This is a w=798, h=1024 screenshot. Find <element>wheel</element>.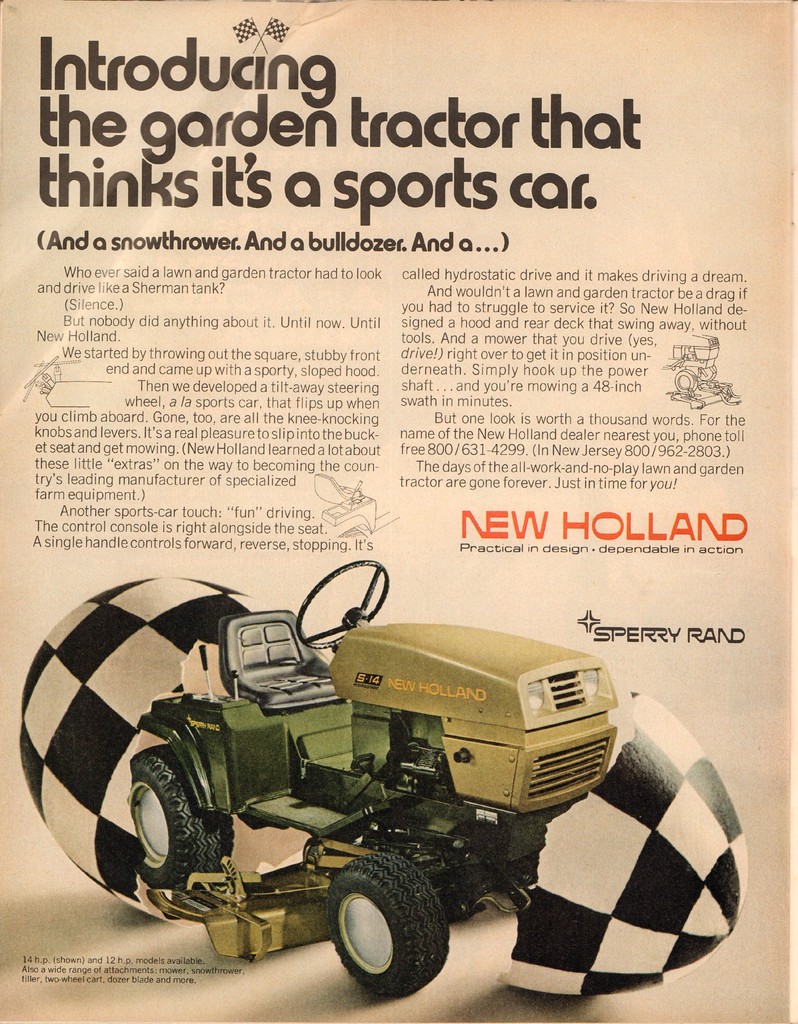
Bounding box: select_region(315, 852, 464, 1001).
